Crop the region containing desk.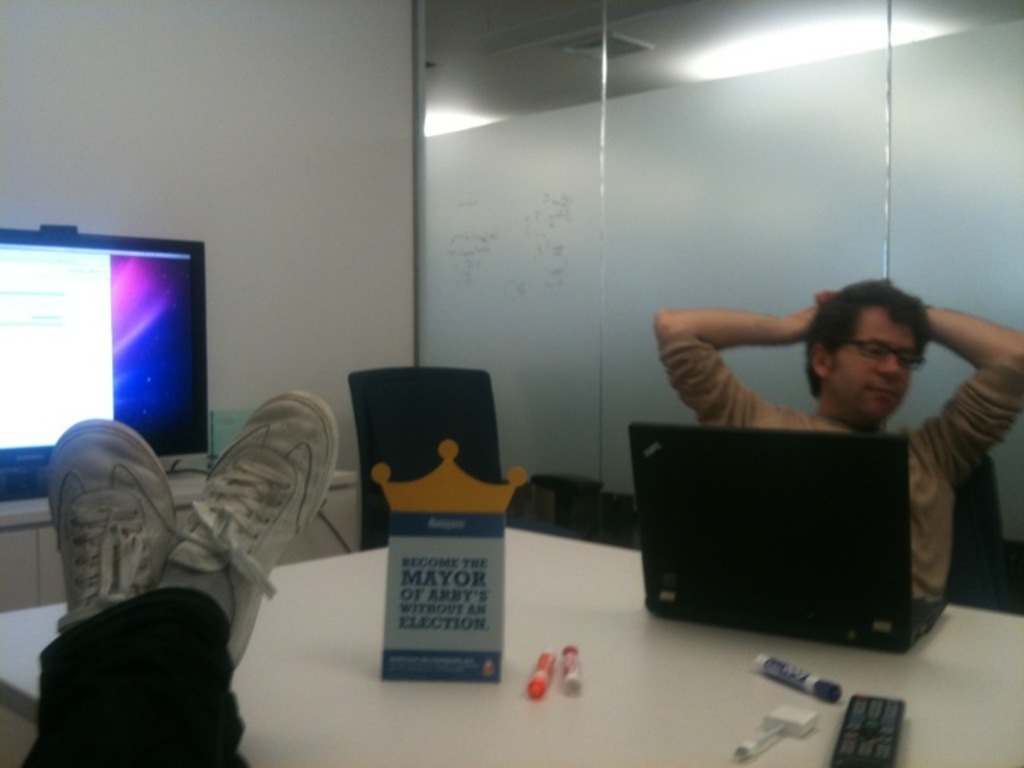
Crop region: region(3, 526, 1021, 764).
